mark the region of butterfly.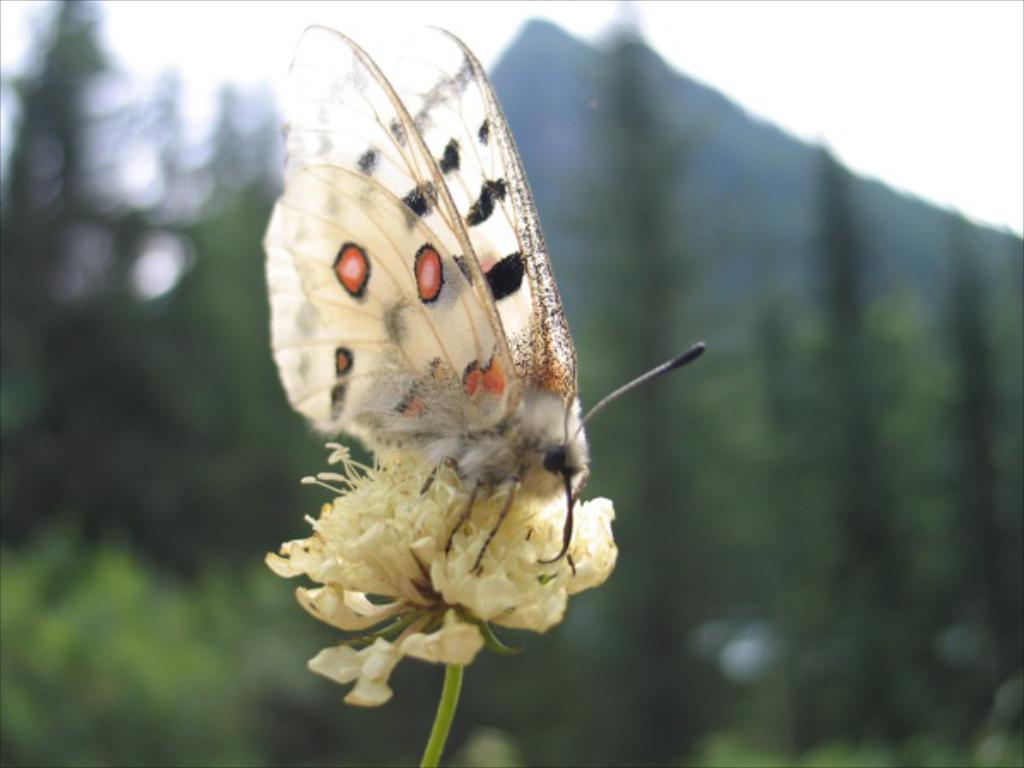
Region: <bbox>254, 9, 717, 645</bbox>.
